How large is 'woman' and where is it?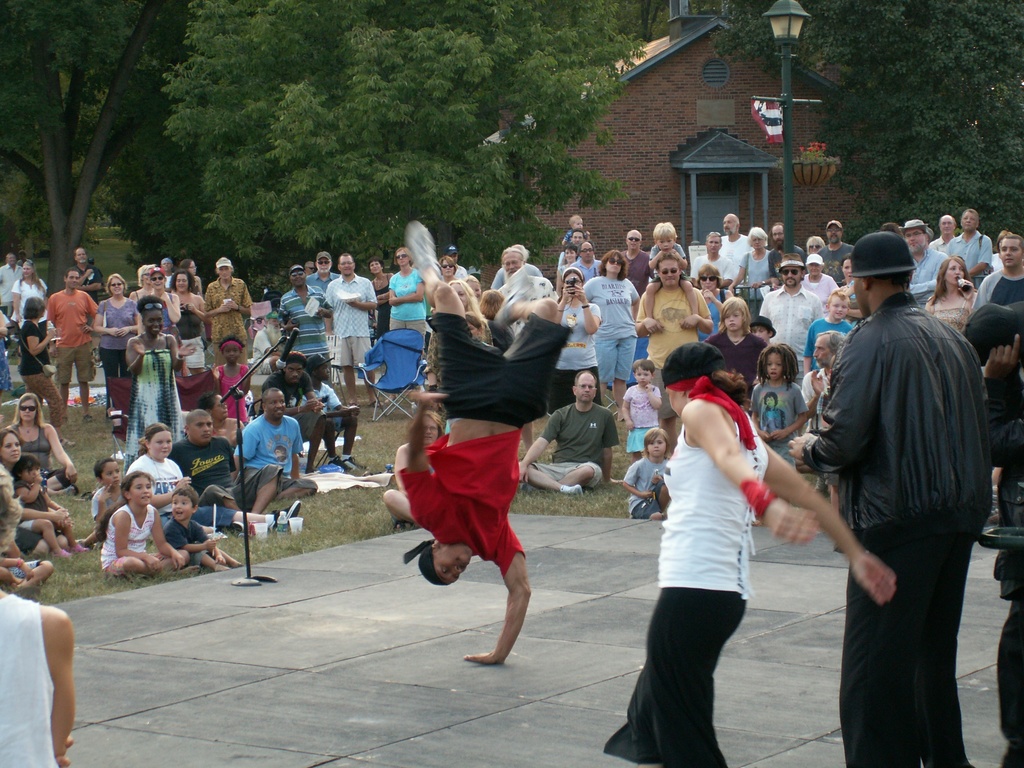
Bounding box: {"x1": 20, "y1": 291, "x2": 77, "y2": 452}.
